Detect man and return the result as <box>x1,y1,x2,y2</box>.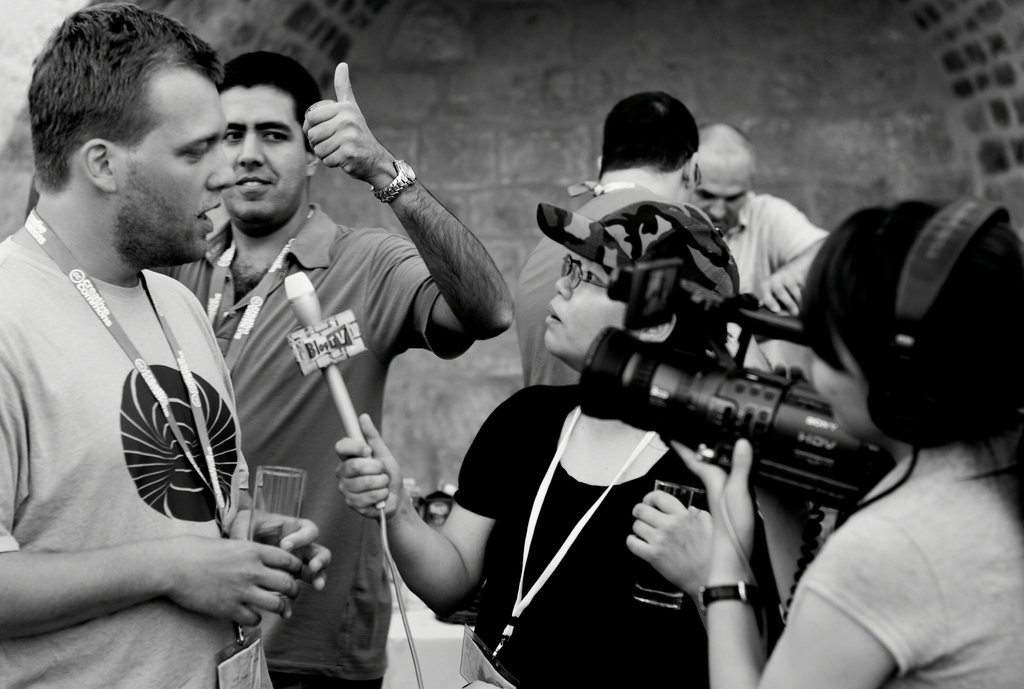
<box>684,122,833,316</box>.
